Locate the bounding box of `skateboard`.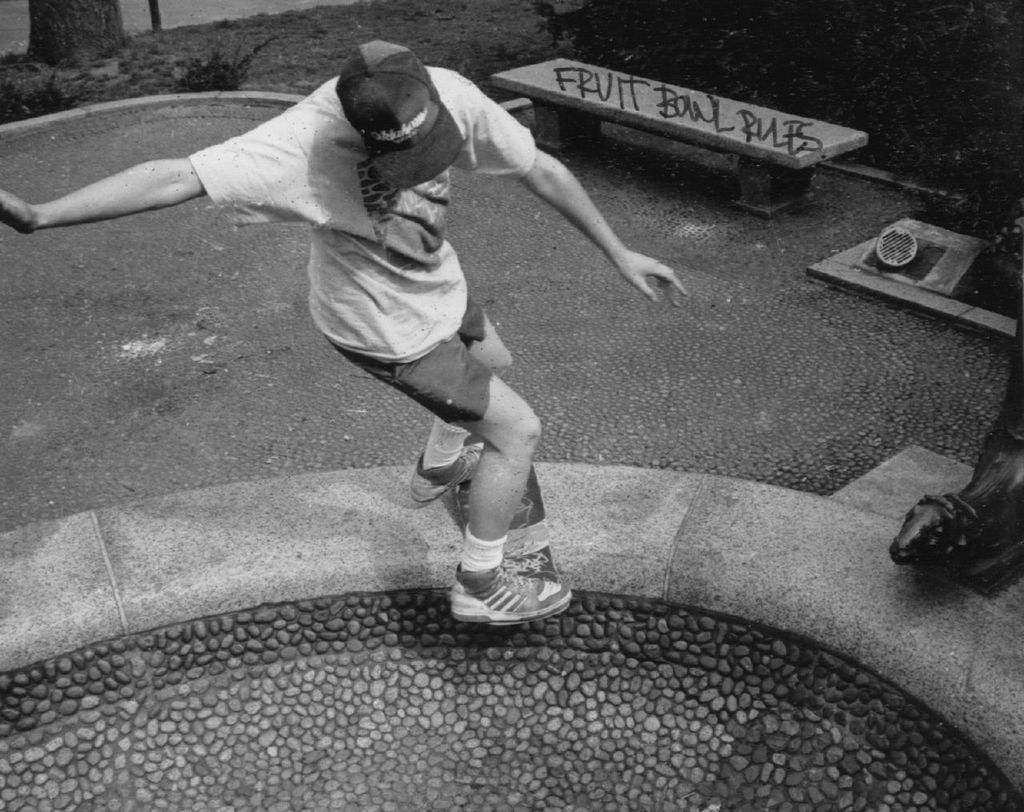
Bounding box: (left=455, top=439, right=558, bottom=626).
